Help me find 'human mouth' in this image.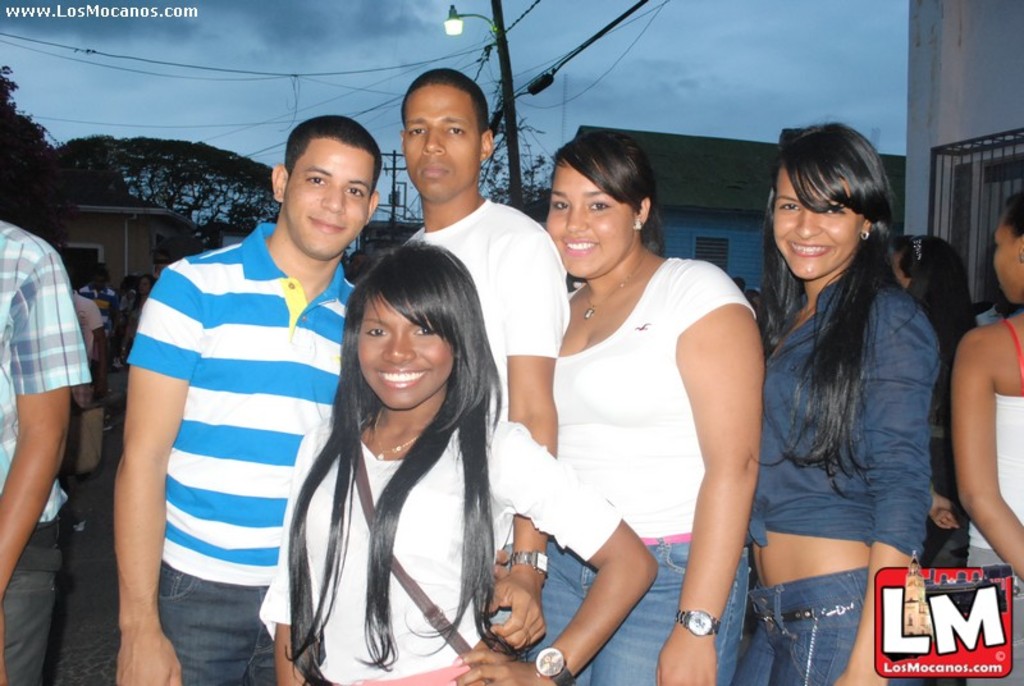
Found it: locate(307, 211, 348, 238).
